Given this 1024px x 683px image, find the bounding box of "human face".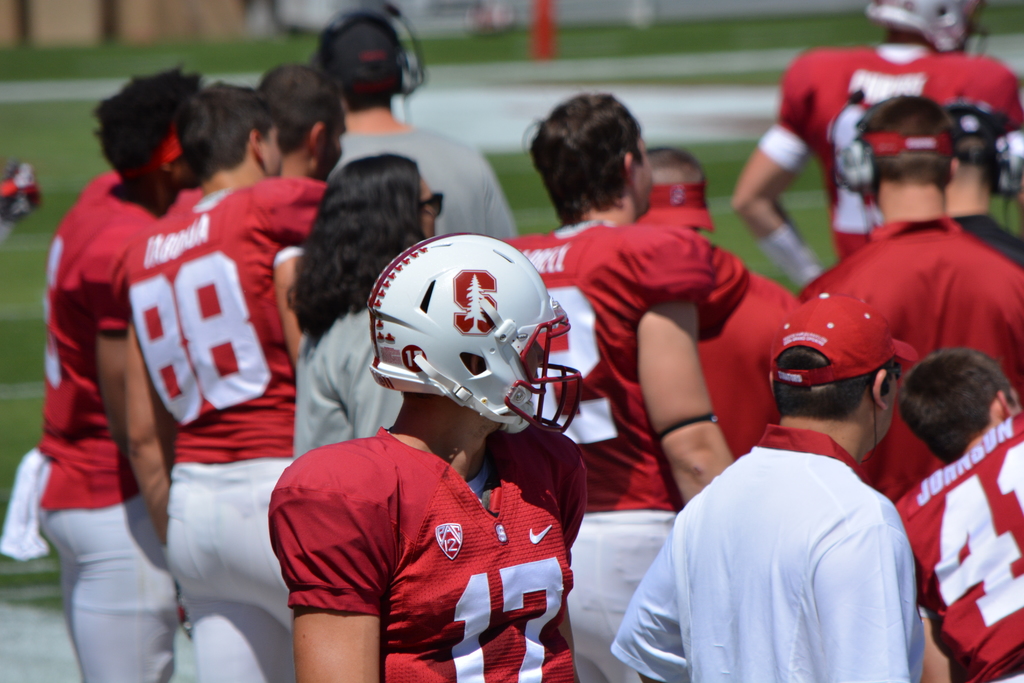
rect(267, 126, 282, 173).
